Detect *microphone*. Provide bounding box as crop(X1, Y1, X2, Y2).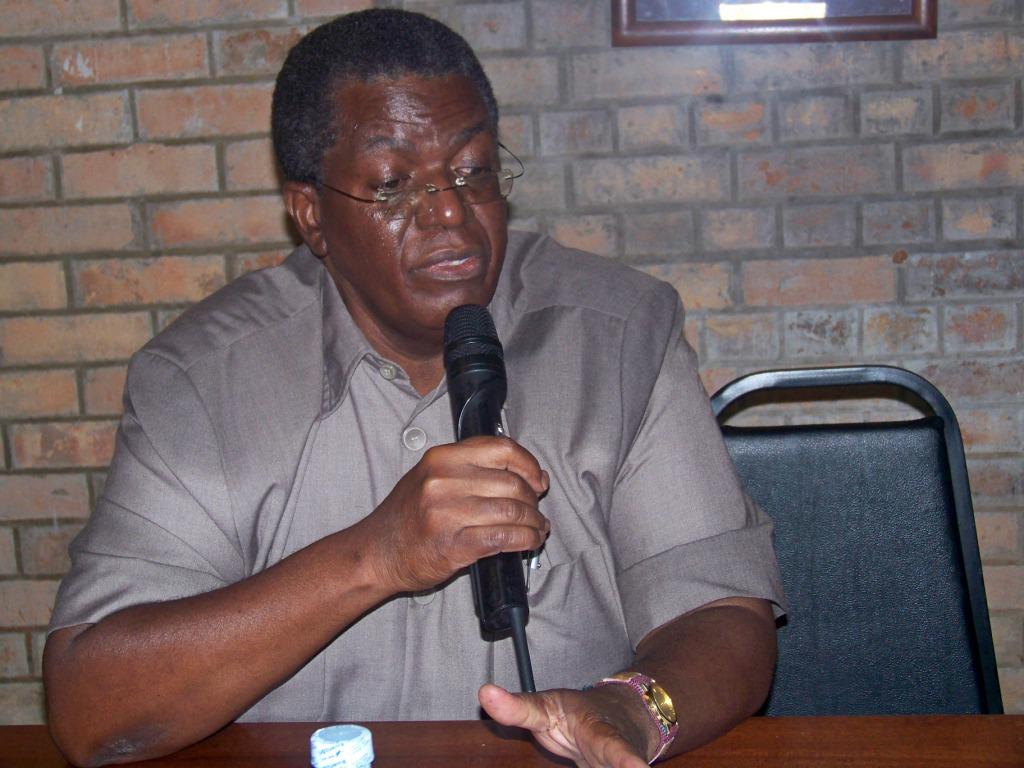
crop(441, 301, 531, 637).
